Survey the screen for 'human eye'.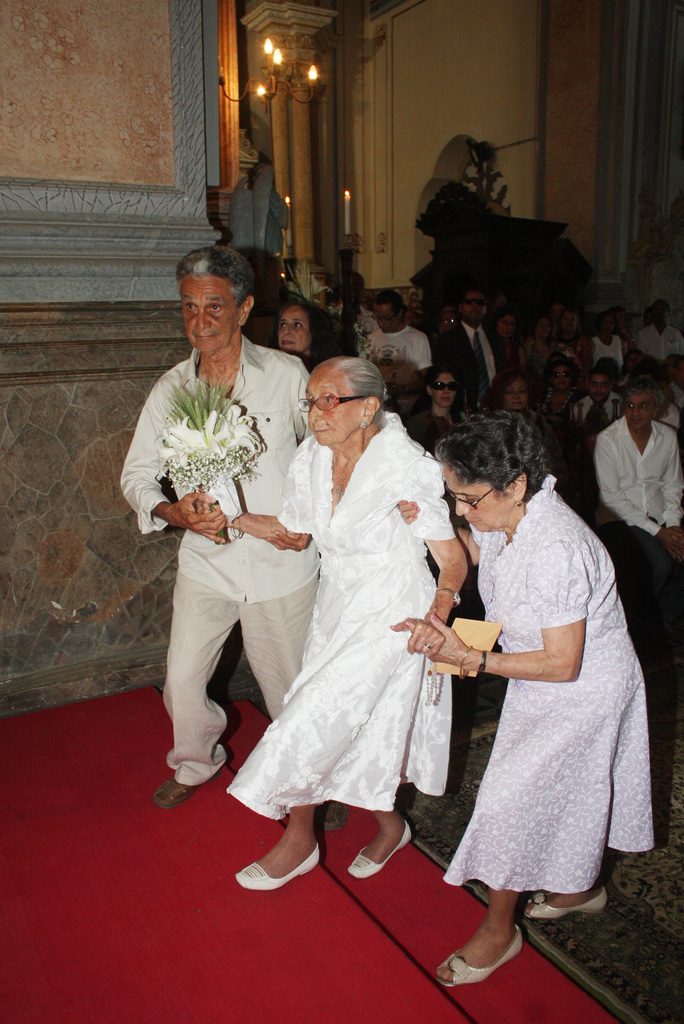
Survey found: 322/396/333/403.
